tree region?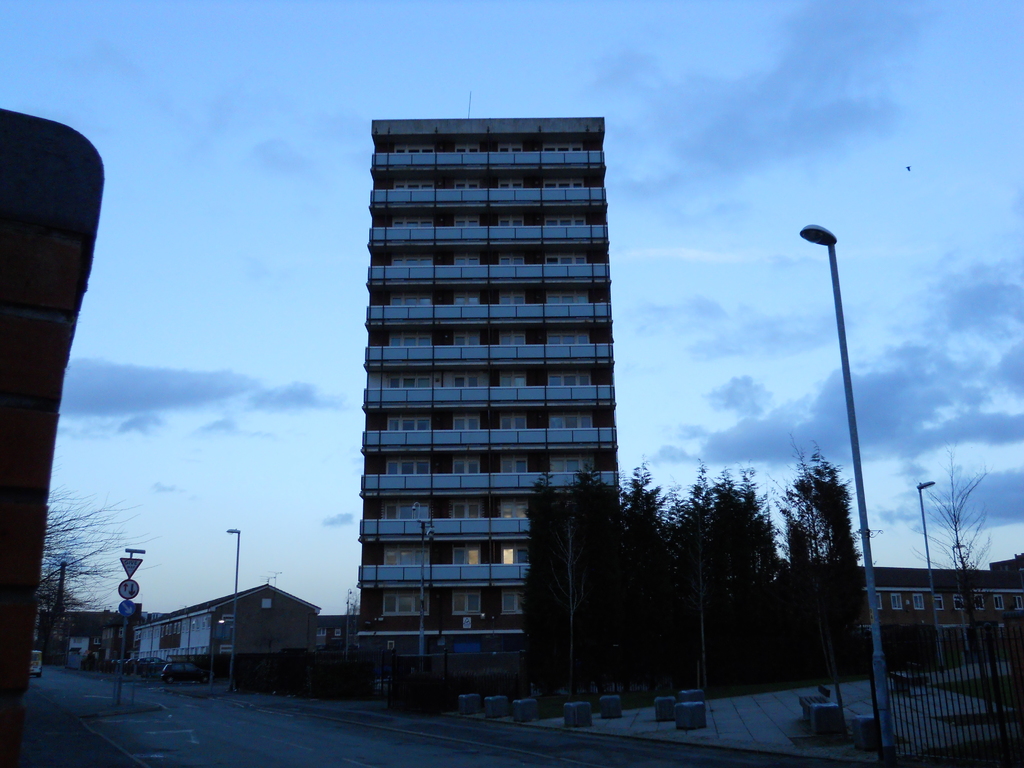
box(517, 463, 564, 716)
